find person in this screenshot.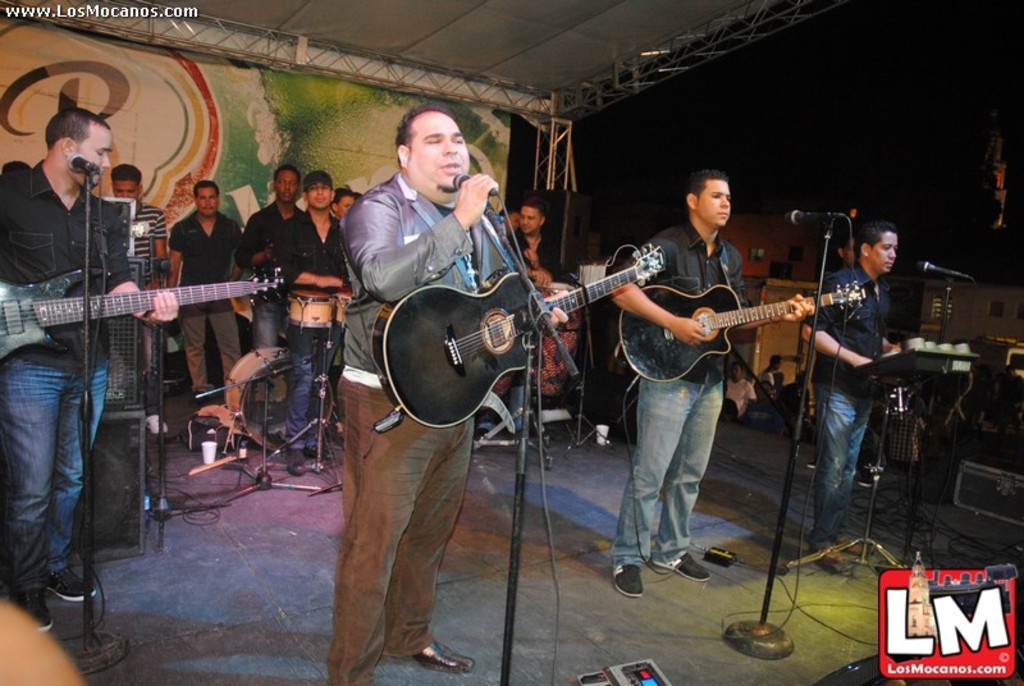
The bounding box for person is <bbox>242, 160, 294, 445</bbox>.
